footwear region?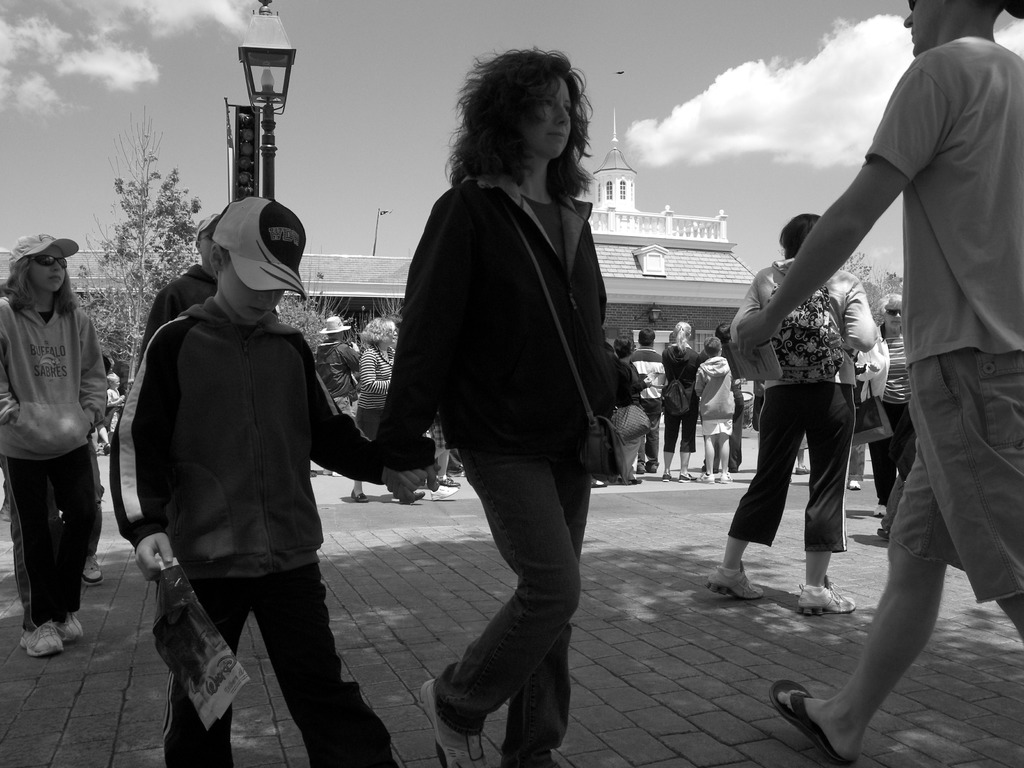
BBox(769, 678, 854, 767)
